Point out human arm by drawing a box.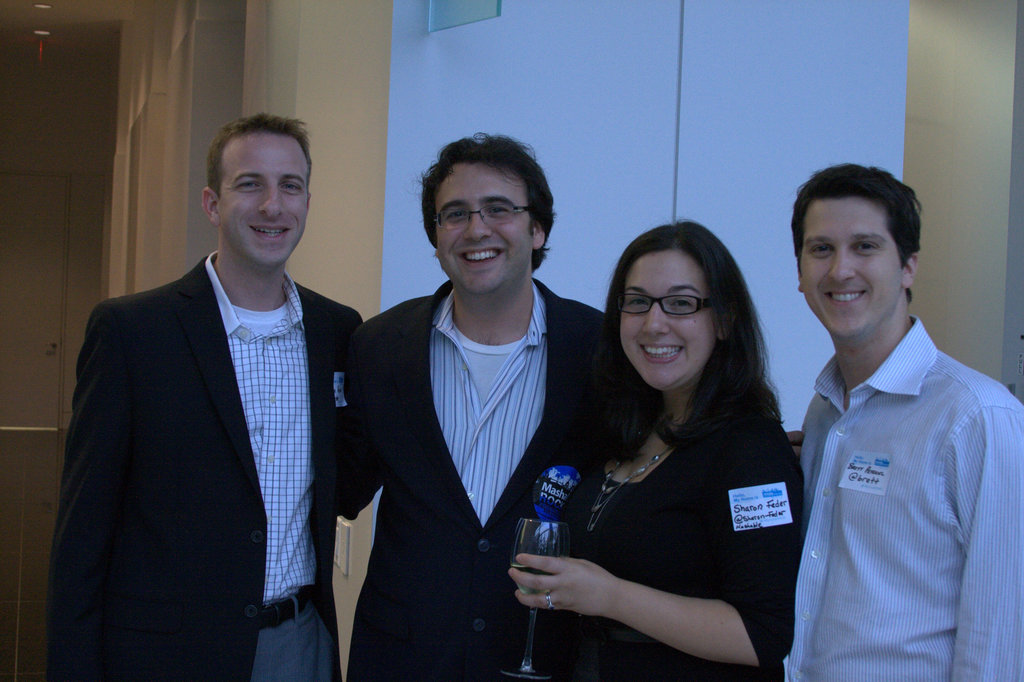
346,319,387,527.
